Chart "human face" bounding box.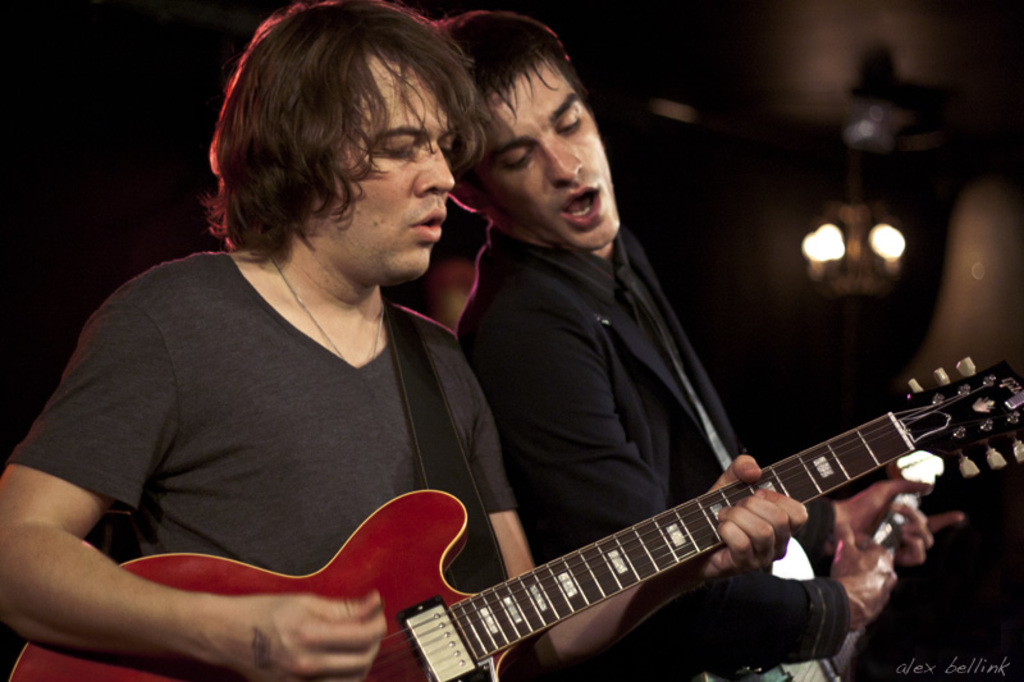
Charted: x1=451, y1=52, x2=620, y2=250.
